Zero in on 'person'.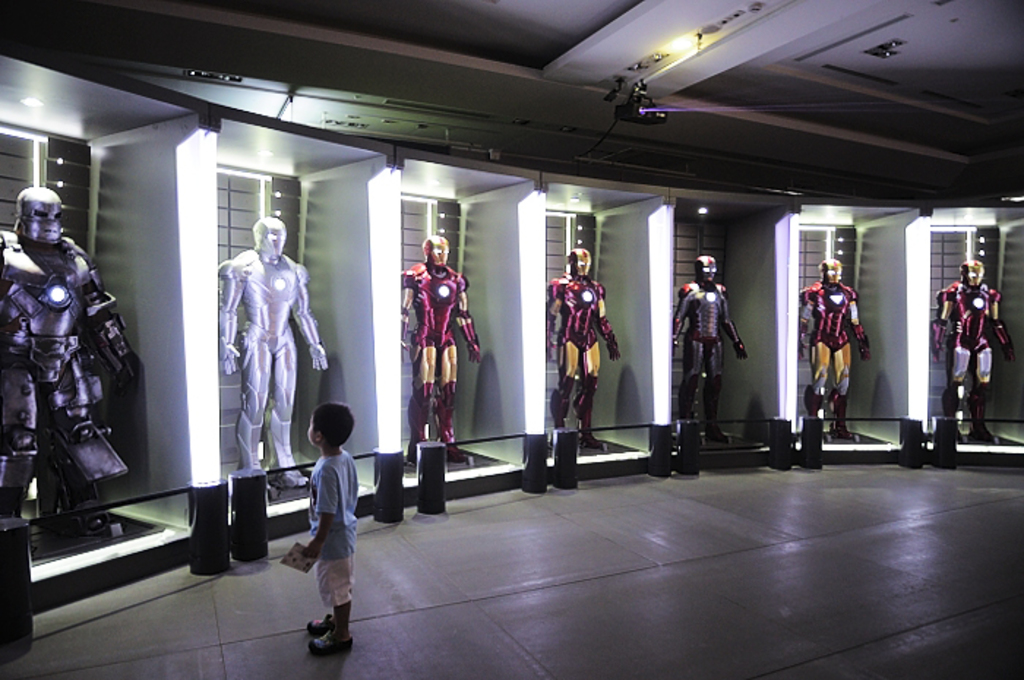
Zeroed in: [x1=929, y1=256, x2=1014, y2=443].
